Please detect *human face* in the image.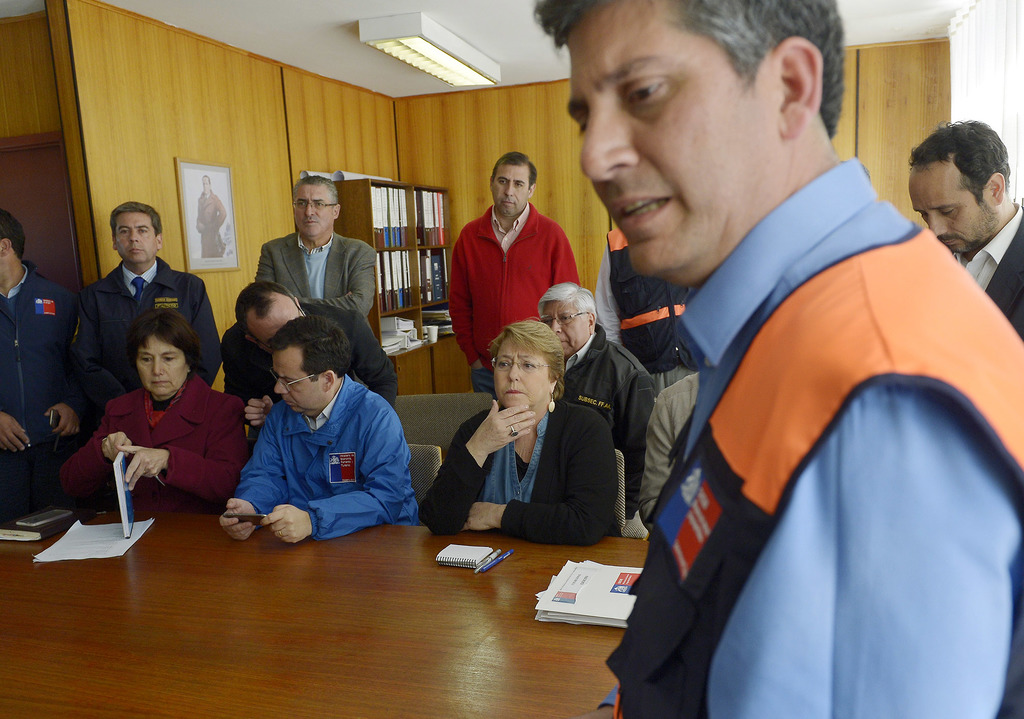
(left=111, top=209, right=158, bottom=261).
